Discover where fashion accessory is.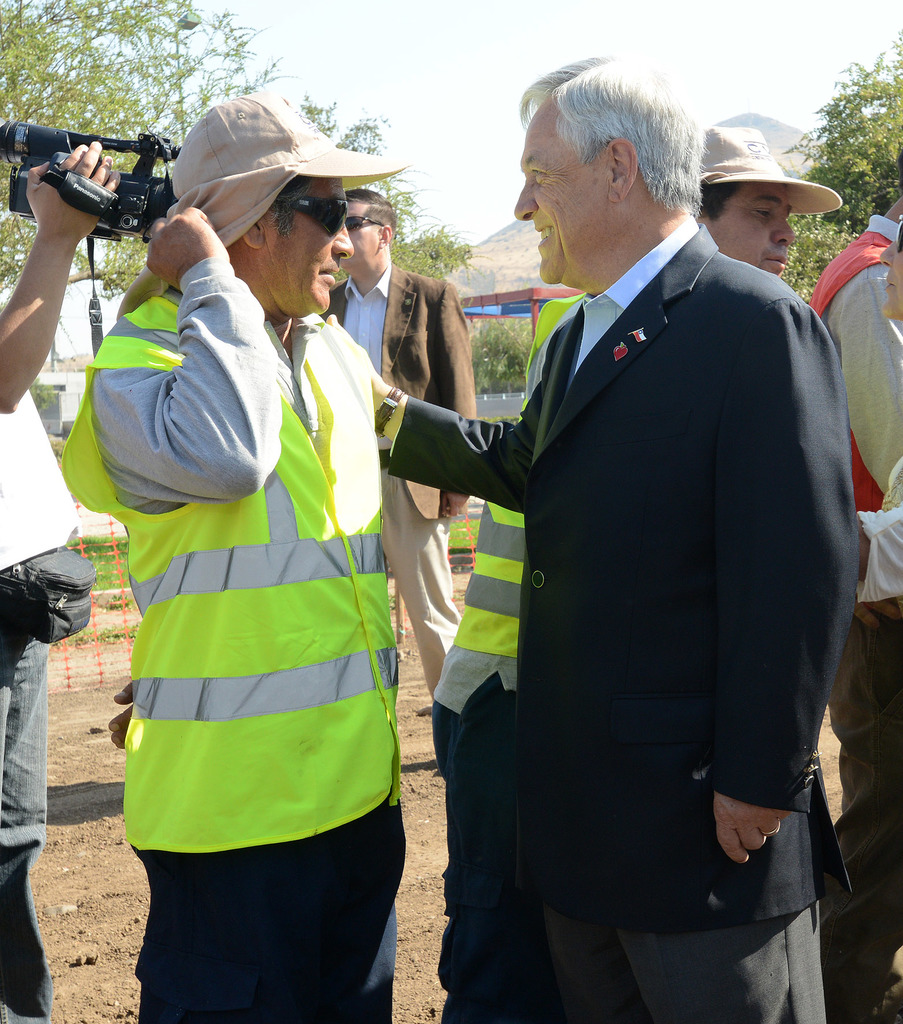
Discovered at (376,383,410,433).
